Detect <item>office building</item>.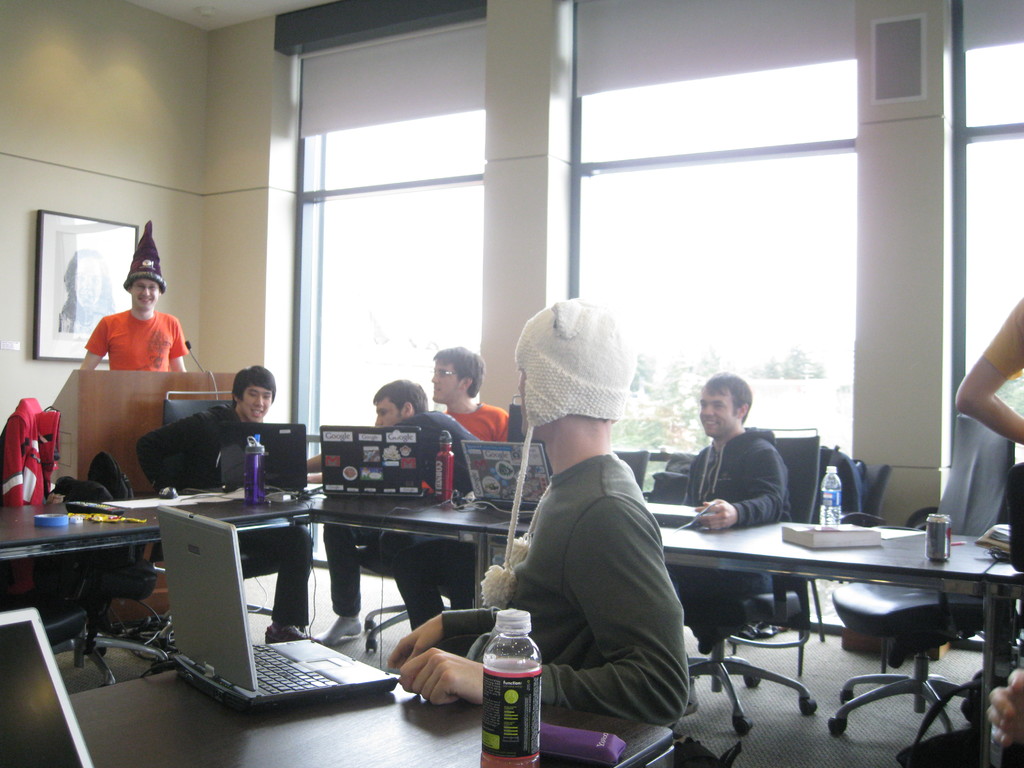
Detected at <box>8,100,1019,767</box>.
